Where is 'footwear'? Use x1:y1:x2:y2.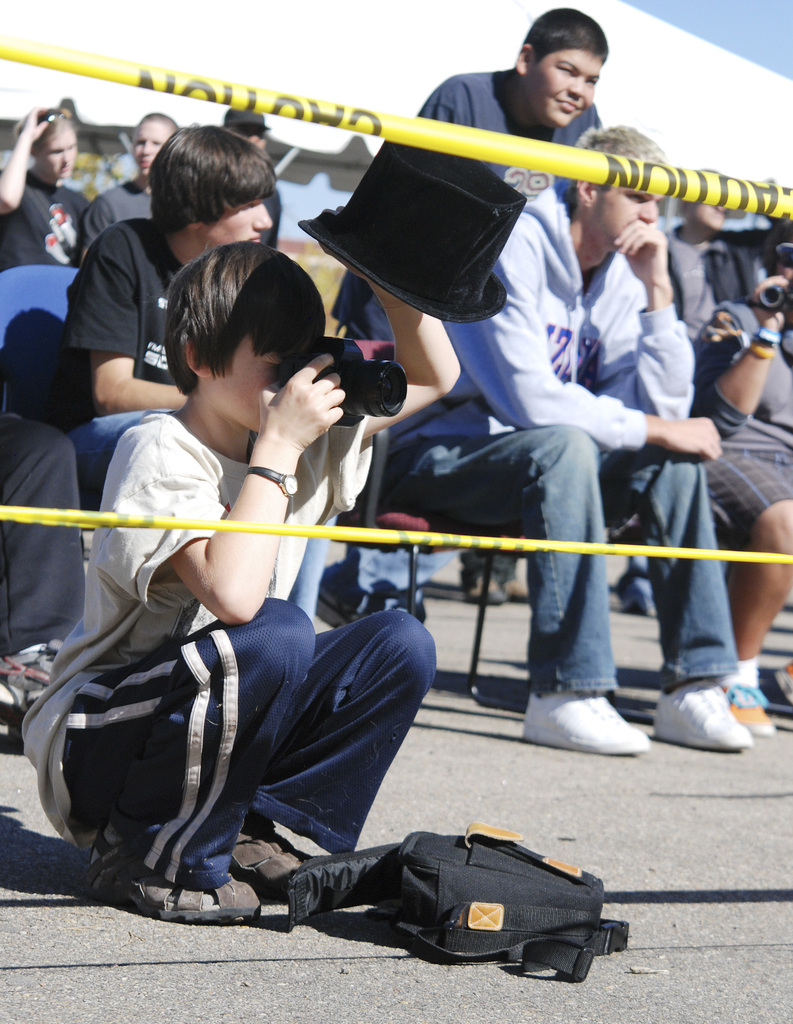
721:682:770:736.
